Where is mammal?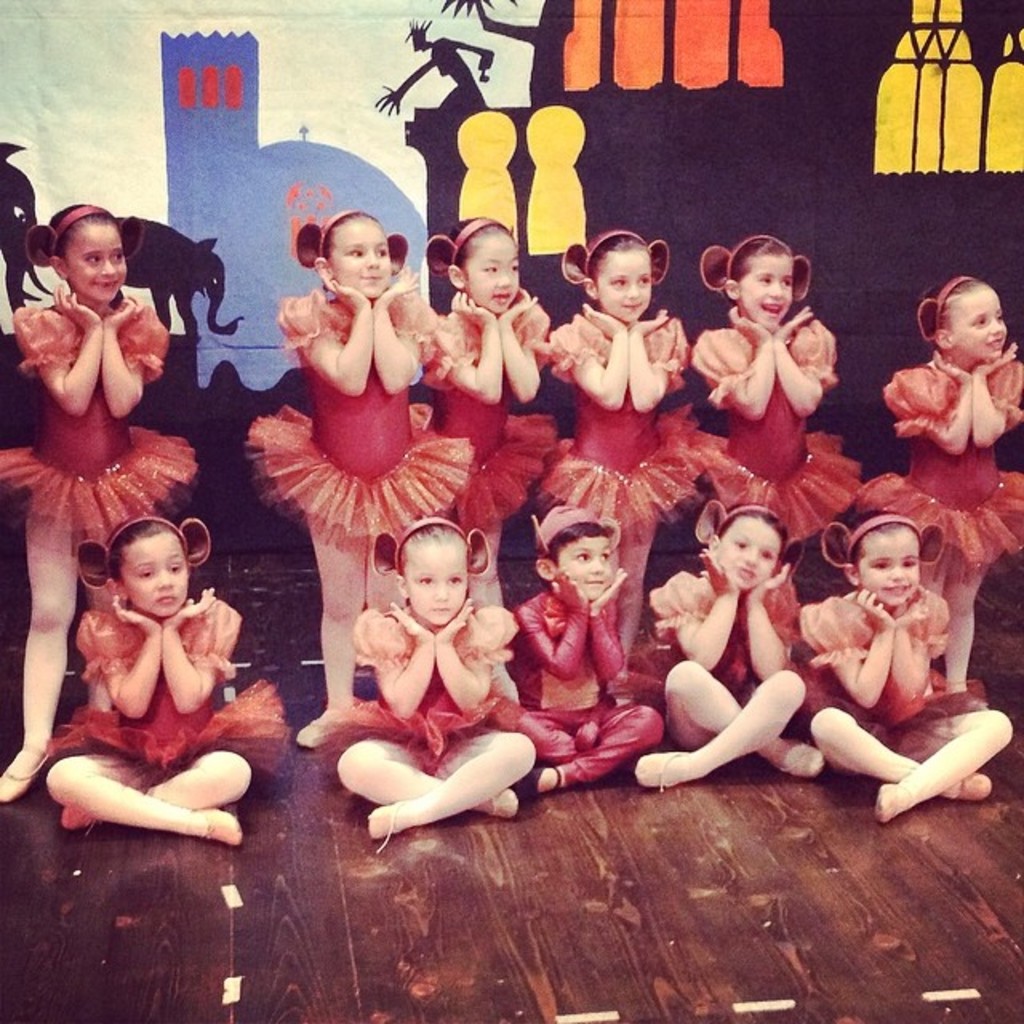
<box>376,16,493,110</box>.
